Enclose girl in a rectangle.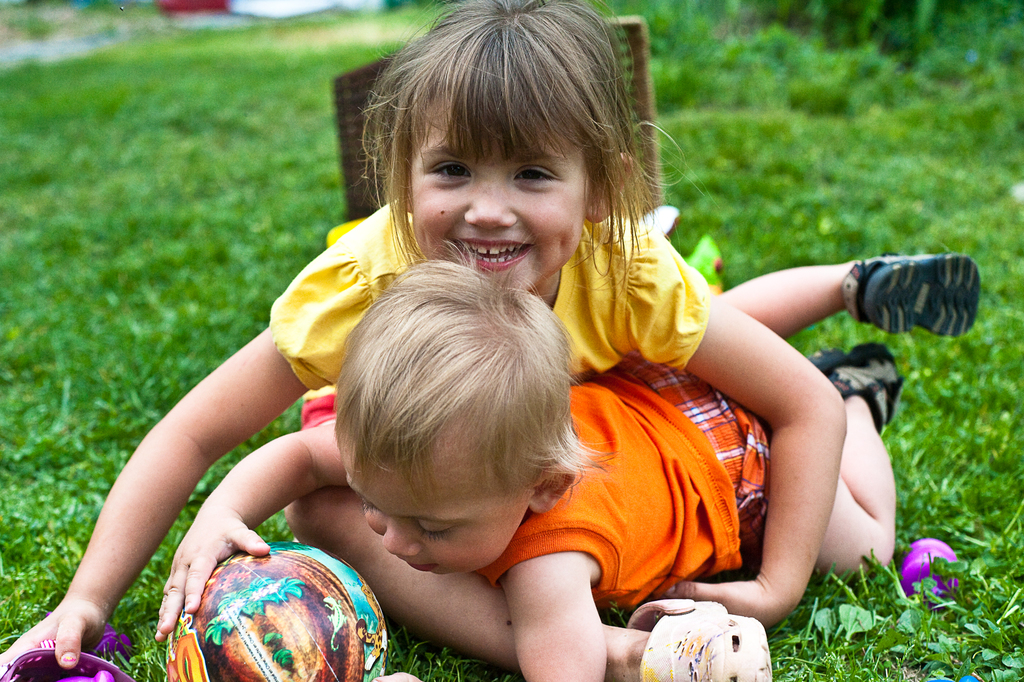
[0, 0, 846, 681].
